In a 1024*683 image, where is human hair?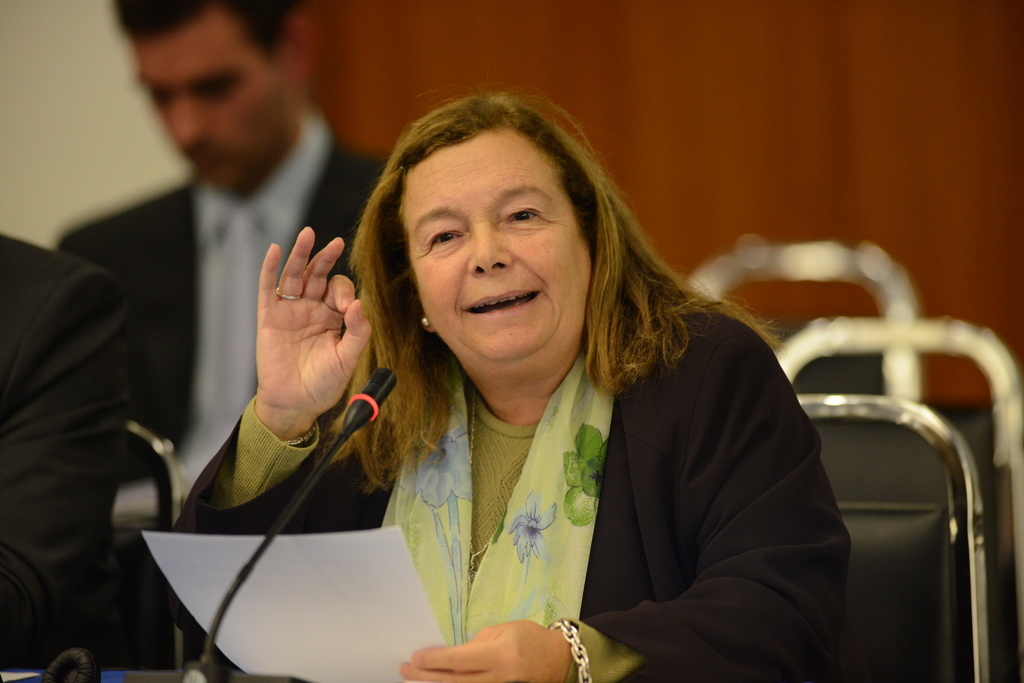
[114, 0, 295, 55].
